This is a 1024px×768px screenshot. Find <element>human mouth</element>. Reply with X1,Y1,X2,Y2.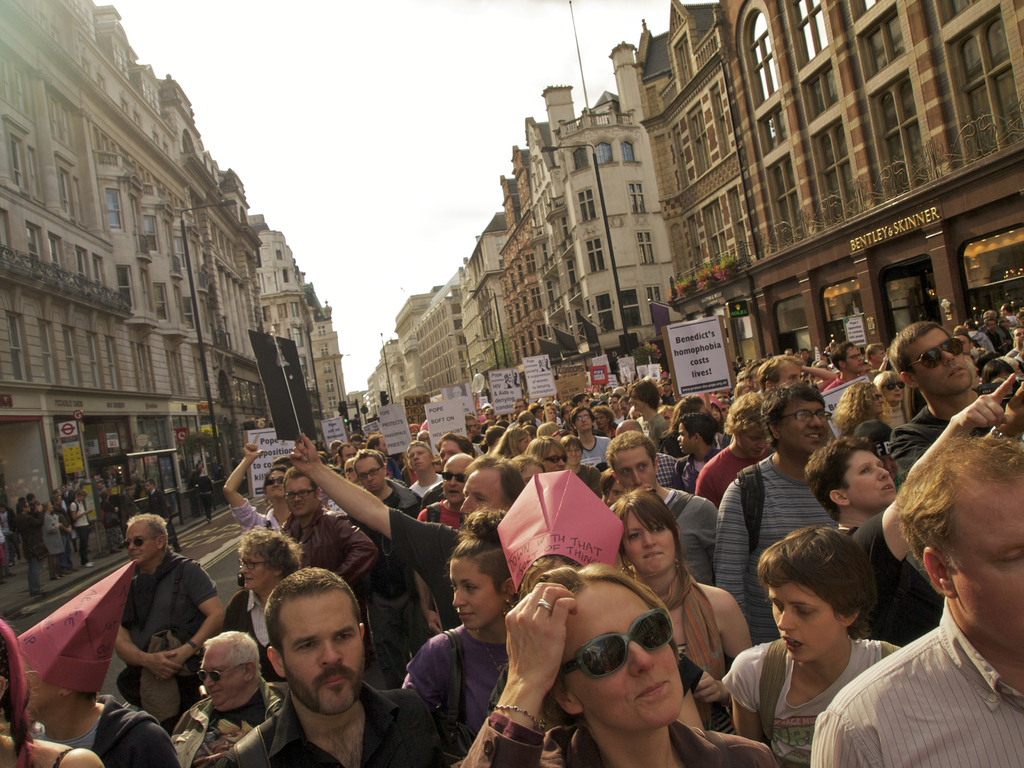
641,680,668,696.
